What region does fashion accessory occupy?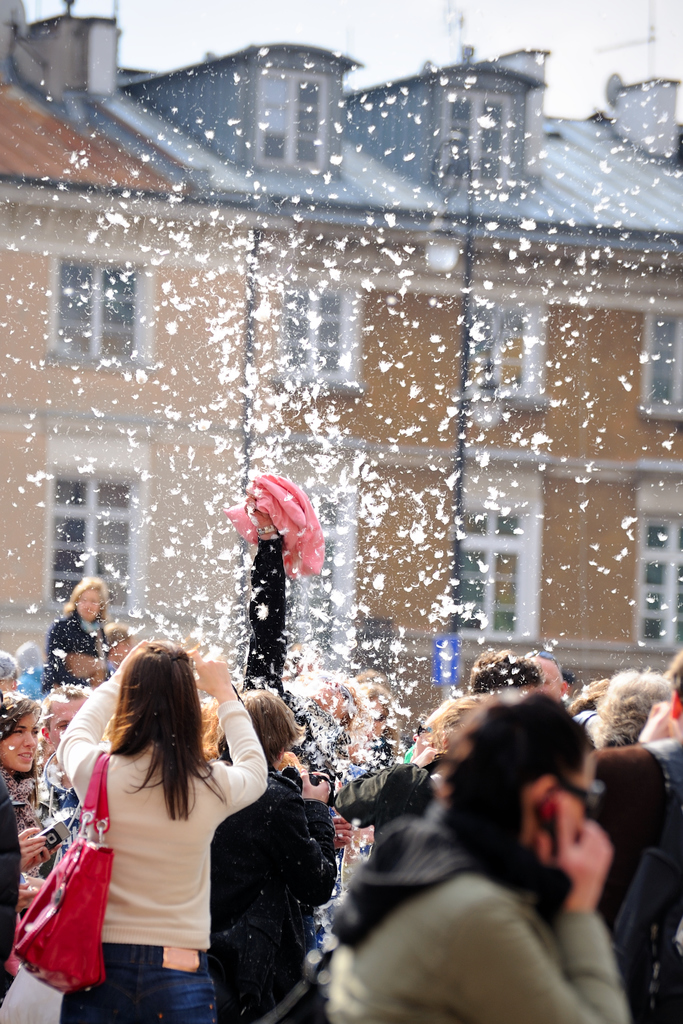
[x1=12, y1=748, x2=115, y2=996].
